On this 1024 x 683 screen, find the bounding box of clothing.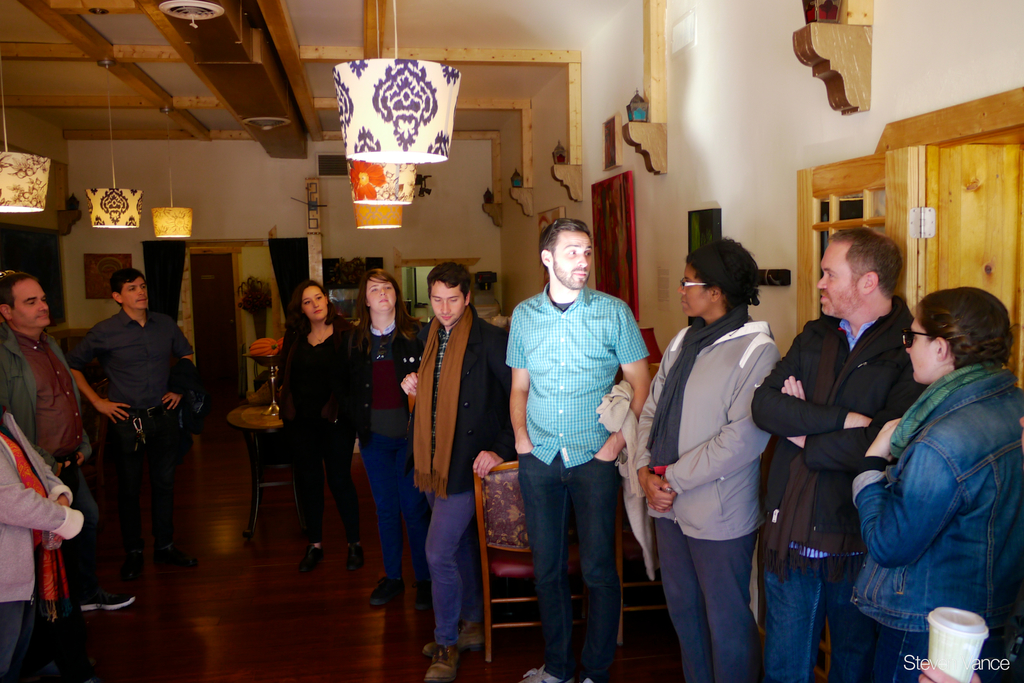
Bounding box: detection(274, 309, 350, 545).
